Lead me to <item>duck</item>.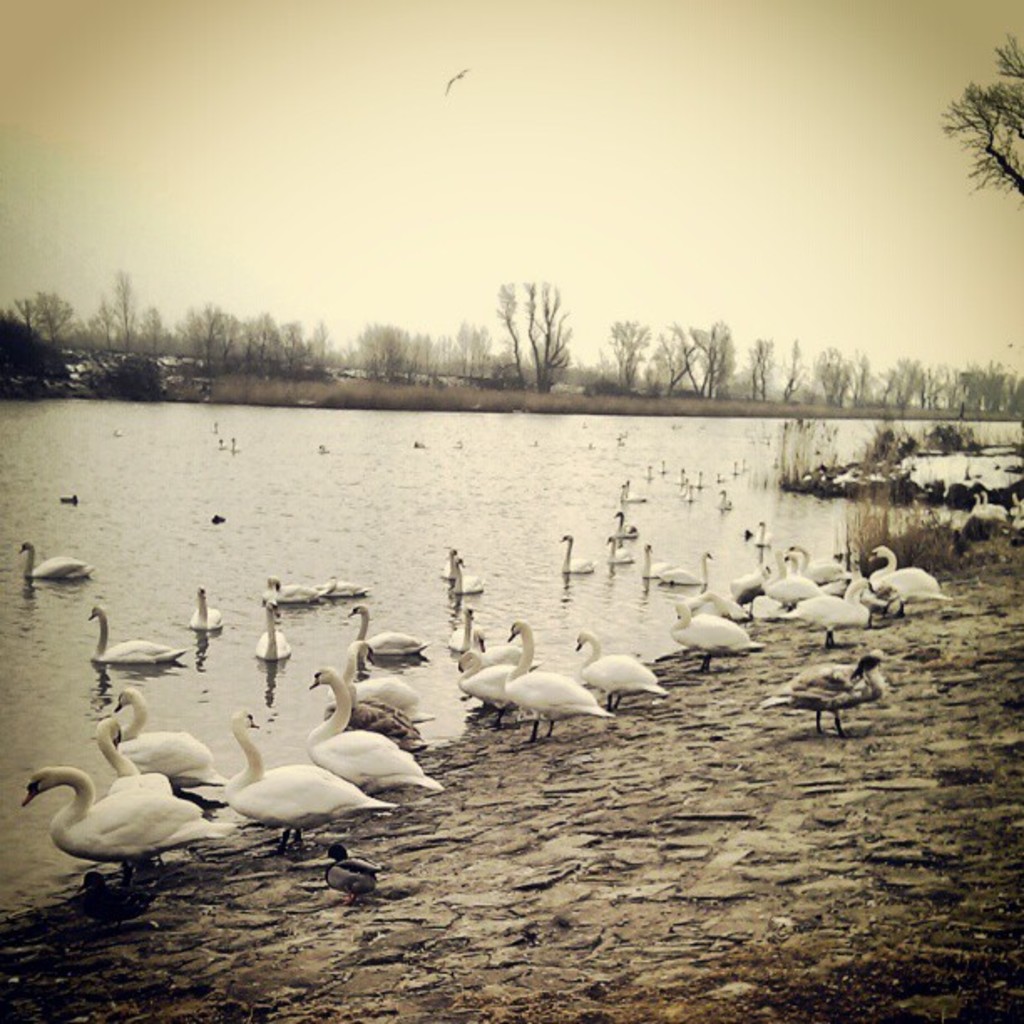
Lead to [left=109, top=688, right=221, bottom=786].
